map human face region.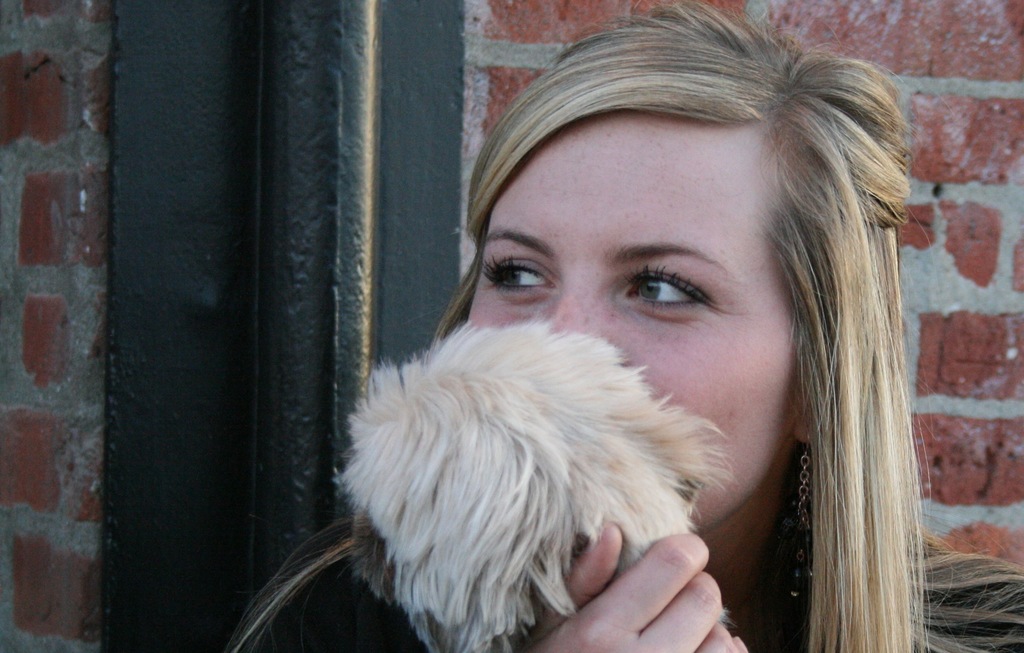
Mapped to 460:114:798:530.
